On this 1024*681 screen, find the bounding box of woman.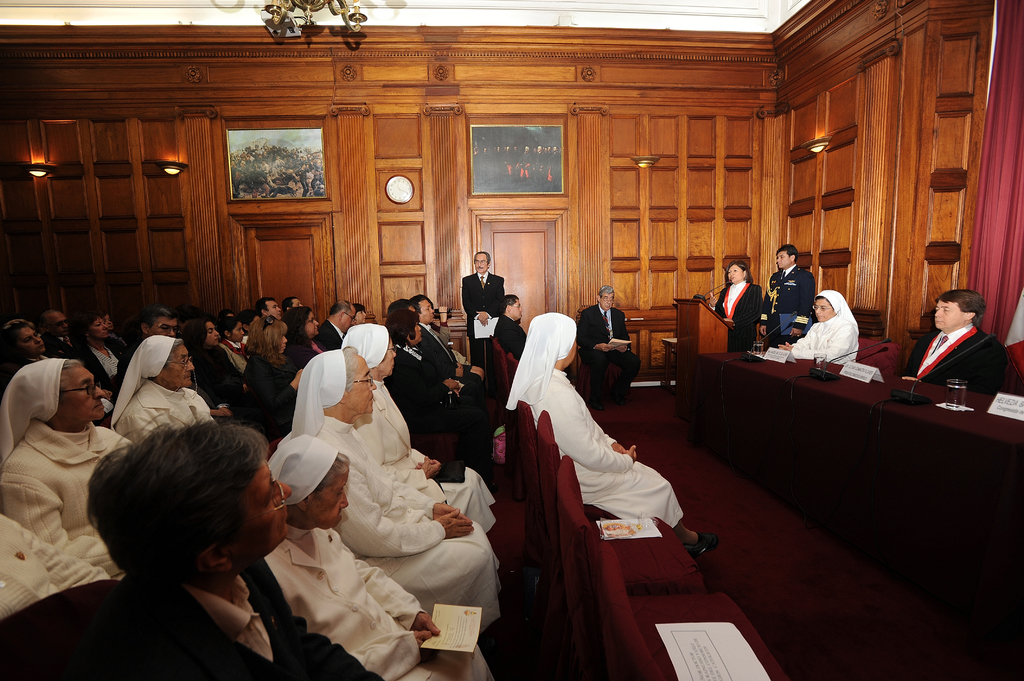
Bounding box: crop(778, 292, 858, 361).
